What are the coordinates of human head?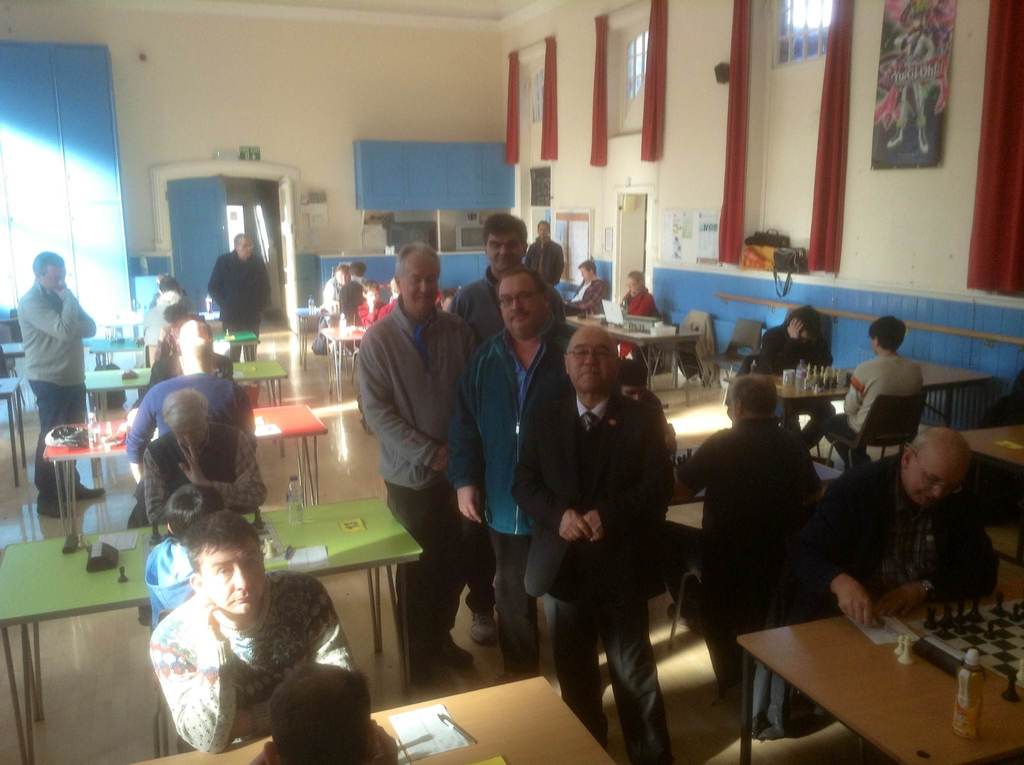
box(724, 374, 781, 424).
